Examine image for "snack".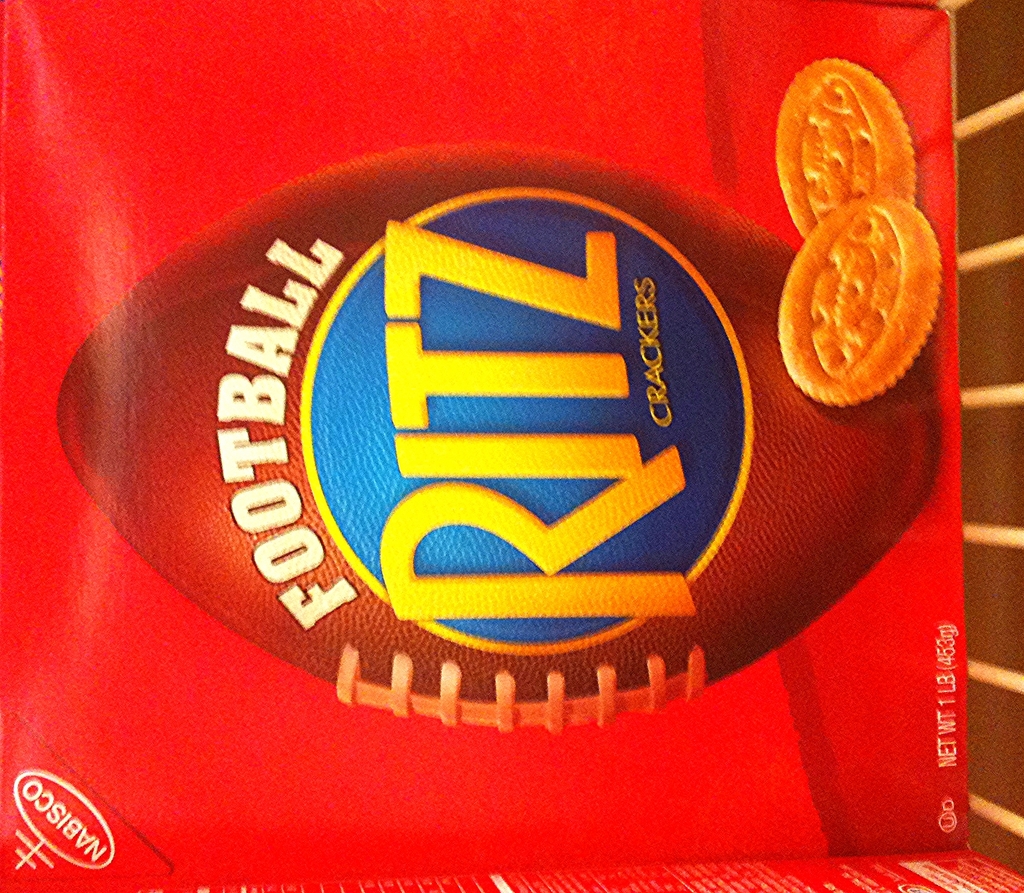
Examination result: bbox=[774, 62, 916, 246].
